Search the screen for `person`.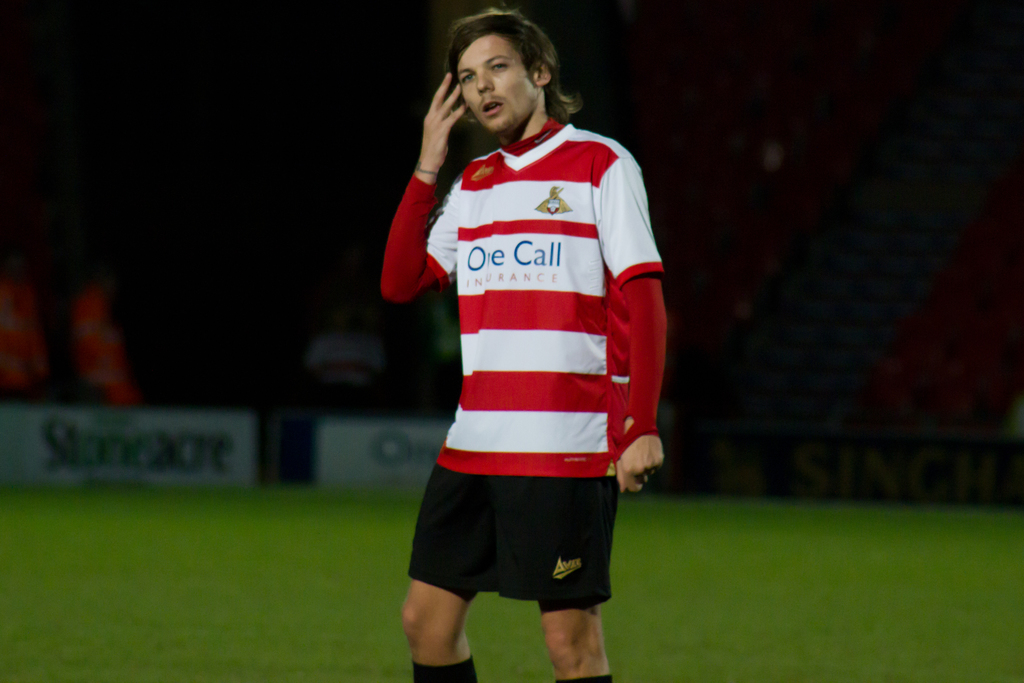
Found at region(383, 0, 666, 682).
